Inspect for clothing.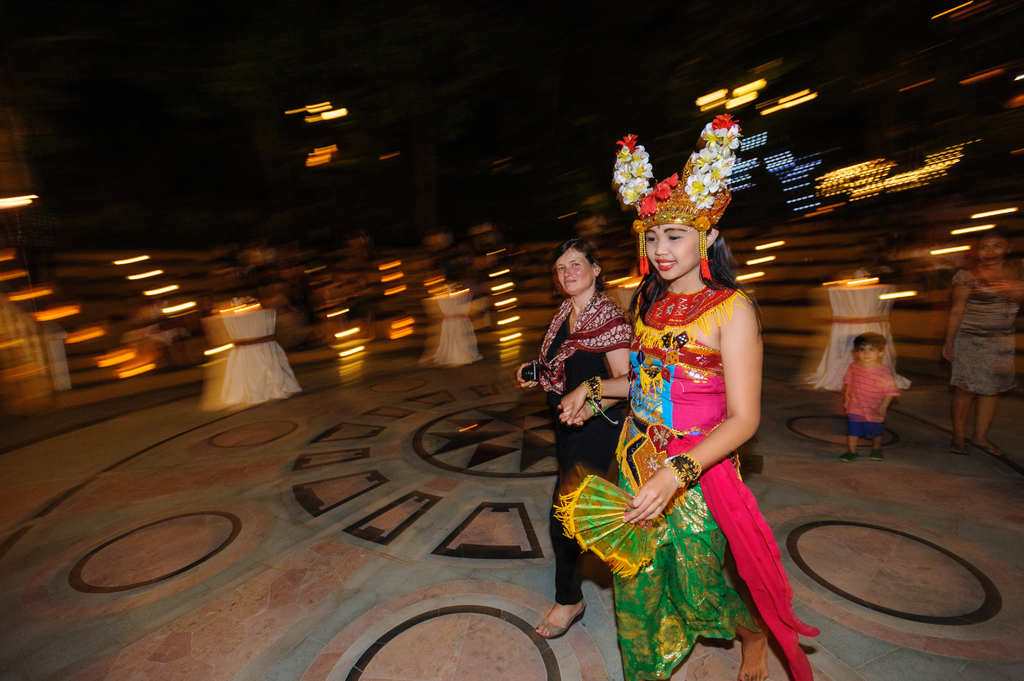
Inspection: [946,265,1023,396].
